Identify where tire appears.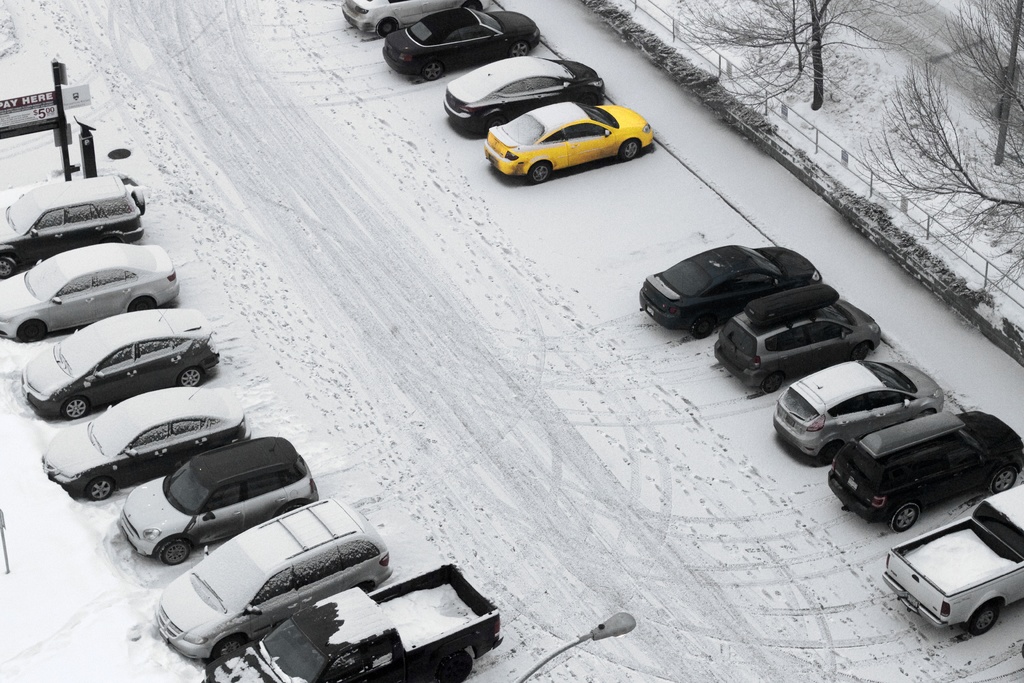
Appears at [993,468,1016,491].
